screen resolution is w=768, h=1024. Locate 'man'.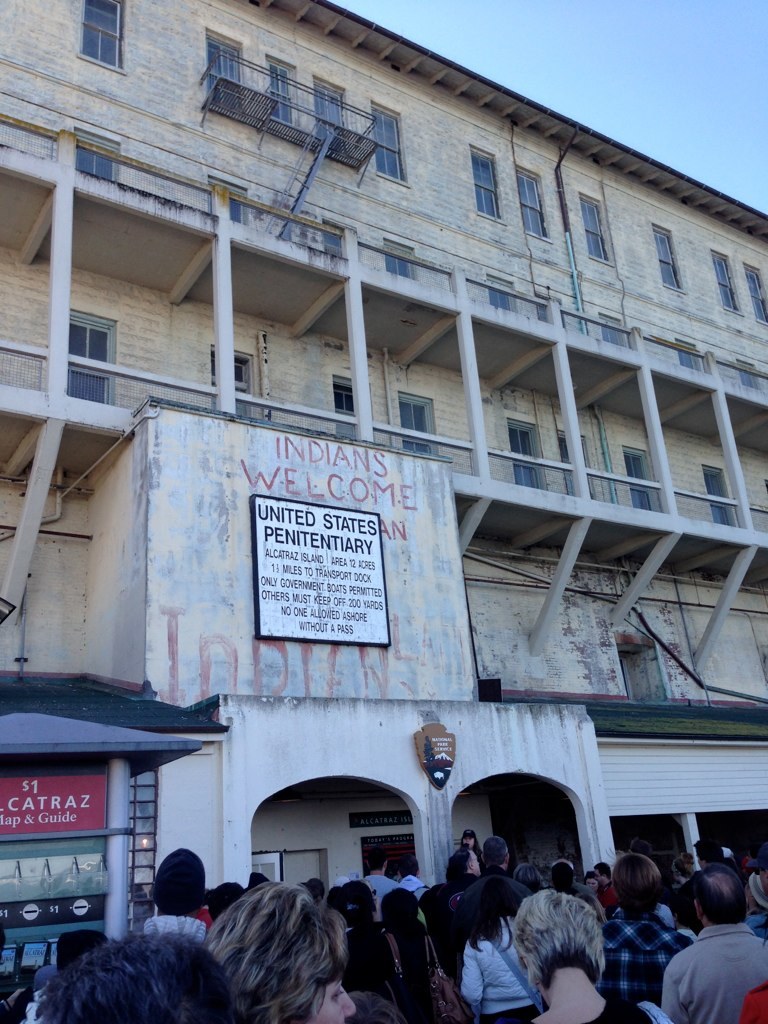
box=[355, 847, 403, 916].
